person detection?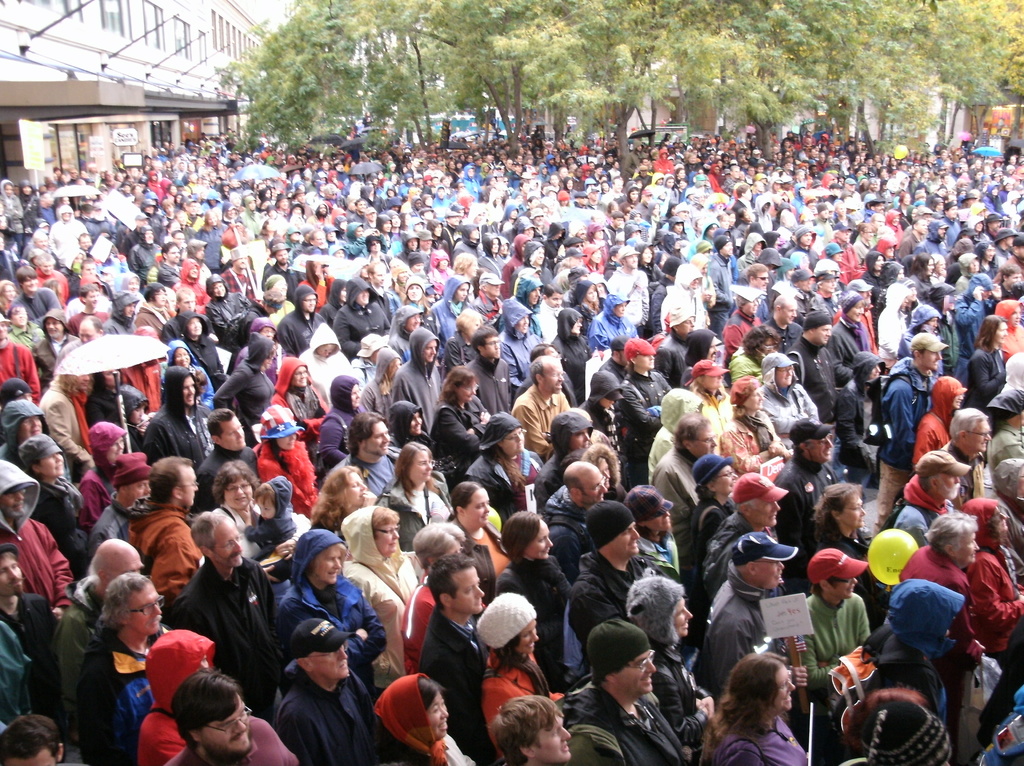
0/539/79/716
